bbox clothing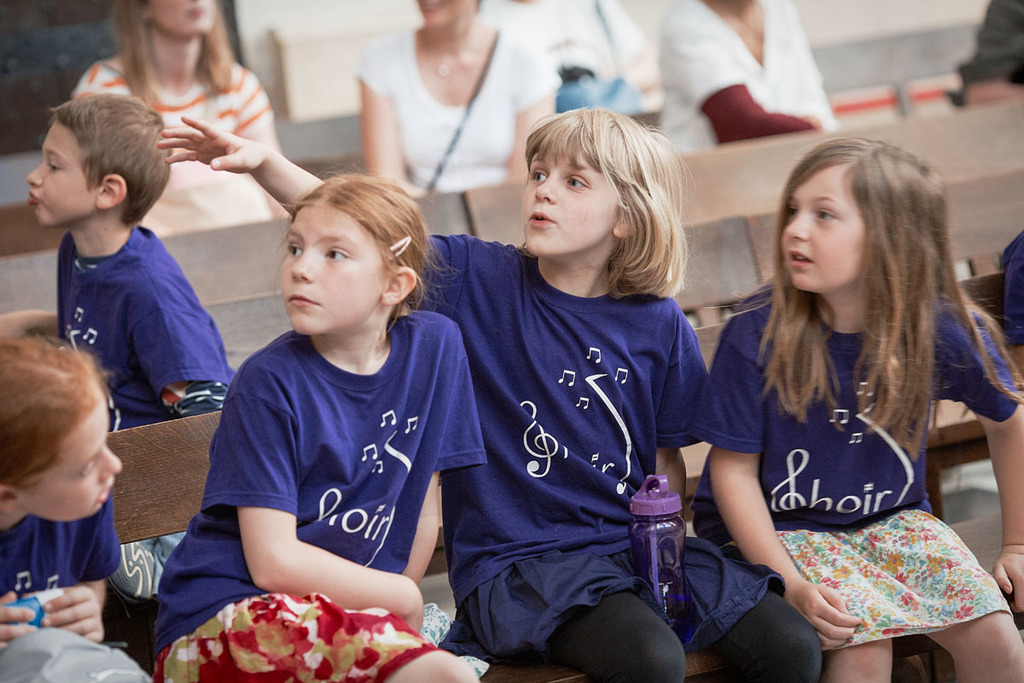
BBox(658, 0, 837, 155)
